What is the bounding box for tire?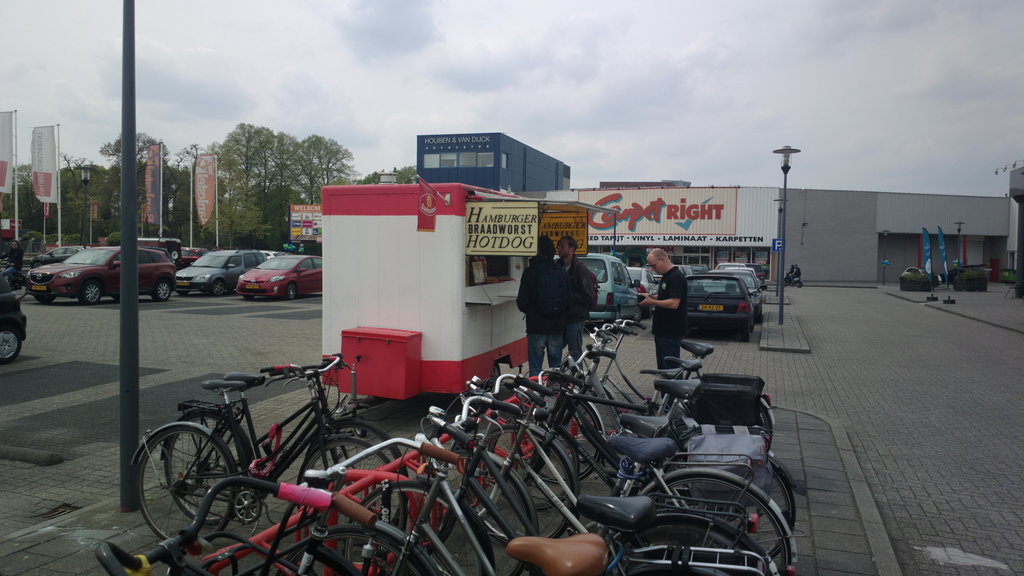
[left=667, top=442, right=797, bottom=570].
